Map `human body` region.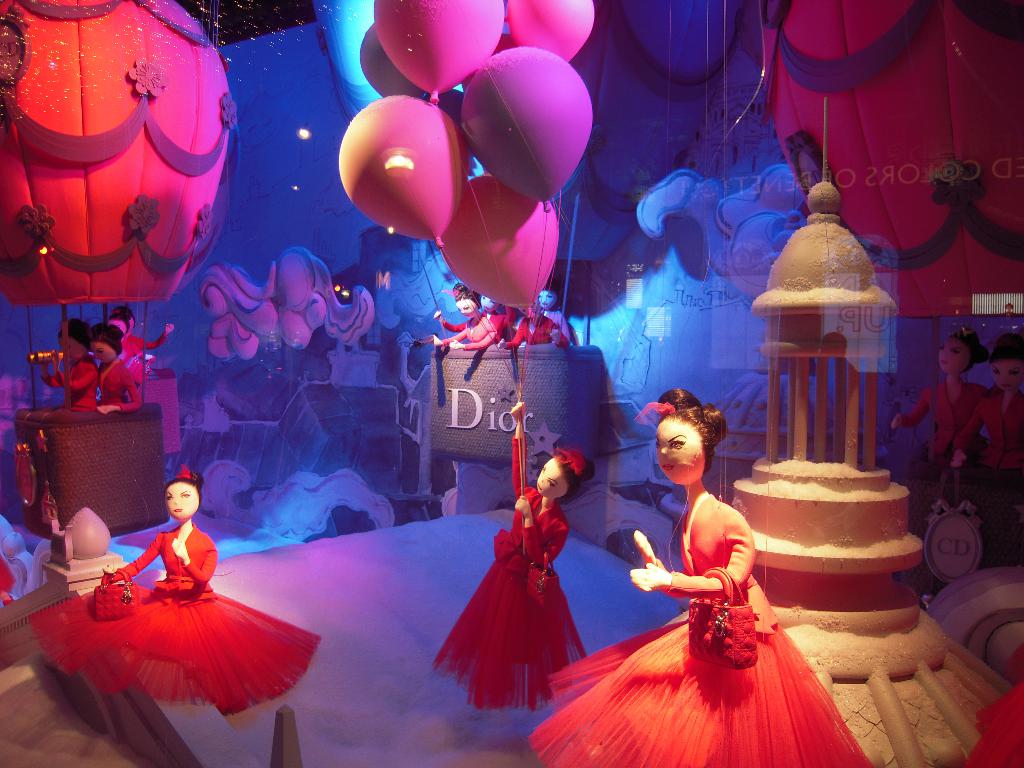
Mapped to (x1=428, y1=399, x2=593, y2=714).
